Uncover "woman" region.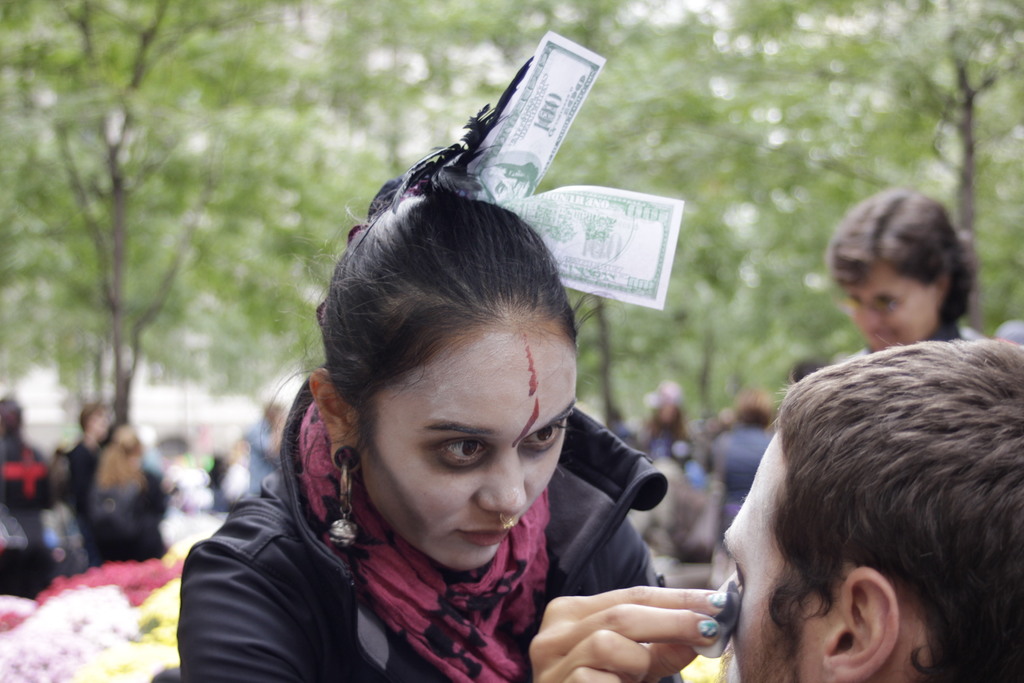
Uncovered: crop(813, 183, 996, 358).
